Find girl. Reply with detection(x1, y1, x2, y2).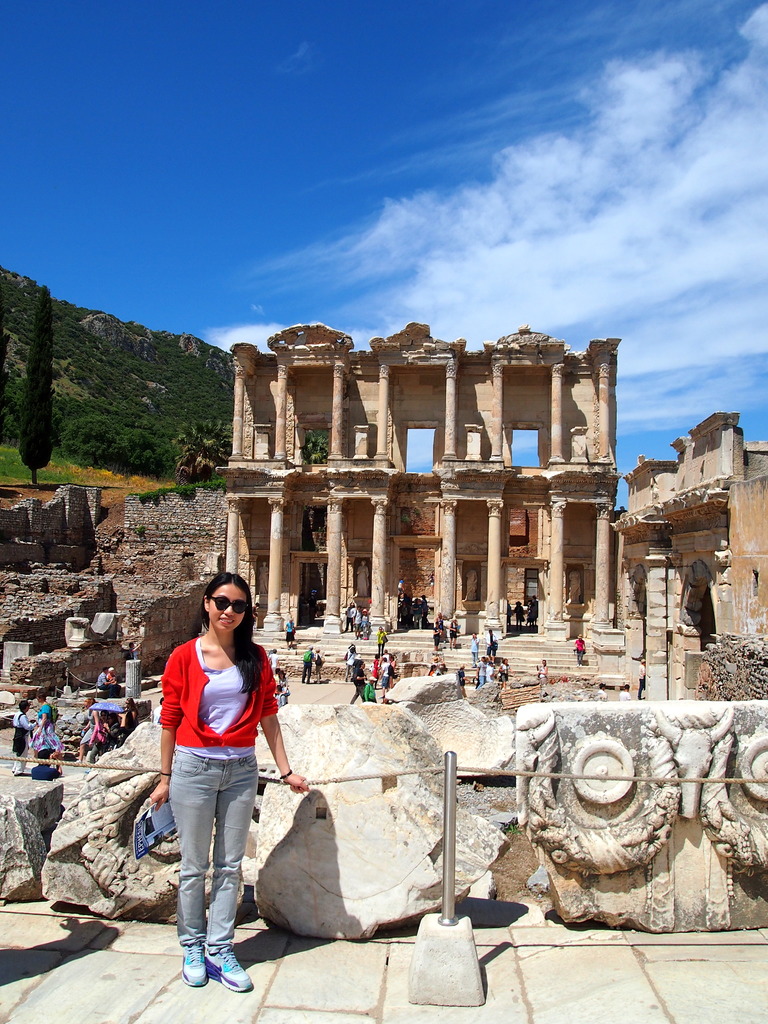
detection(148, 566, 306, 989).
